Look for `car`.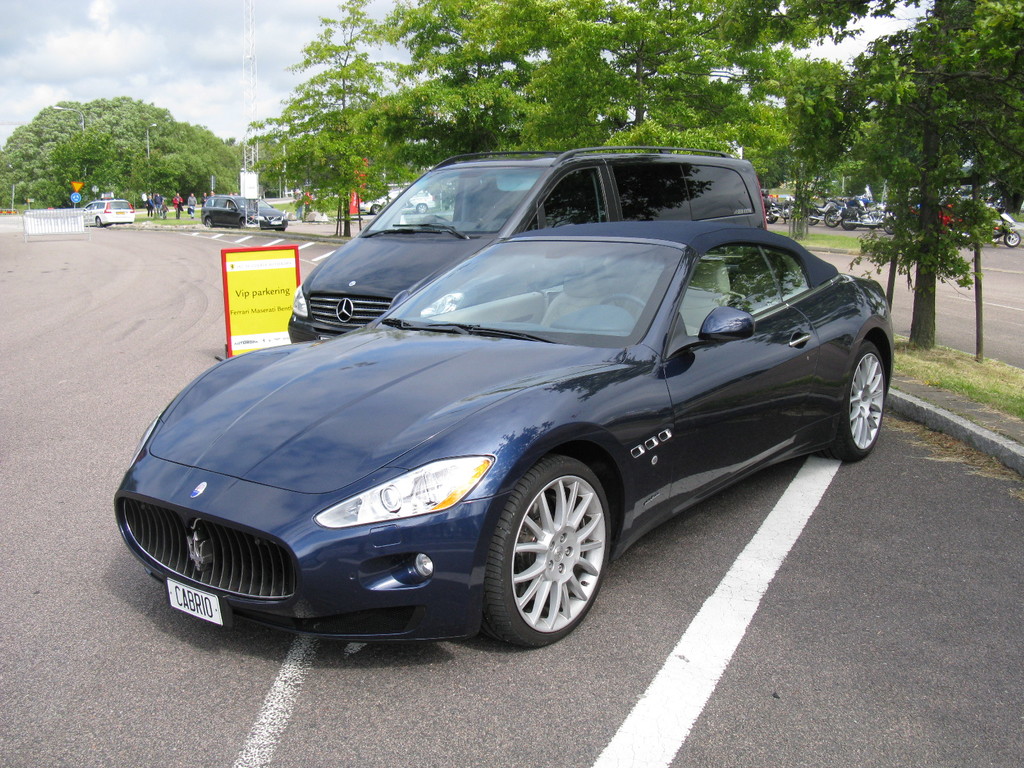
Found: BBox(198, 195, 289, 232).
